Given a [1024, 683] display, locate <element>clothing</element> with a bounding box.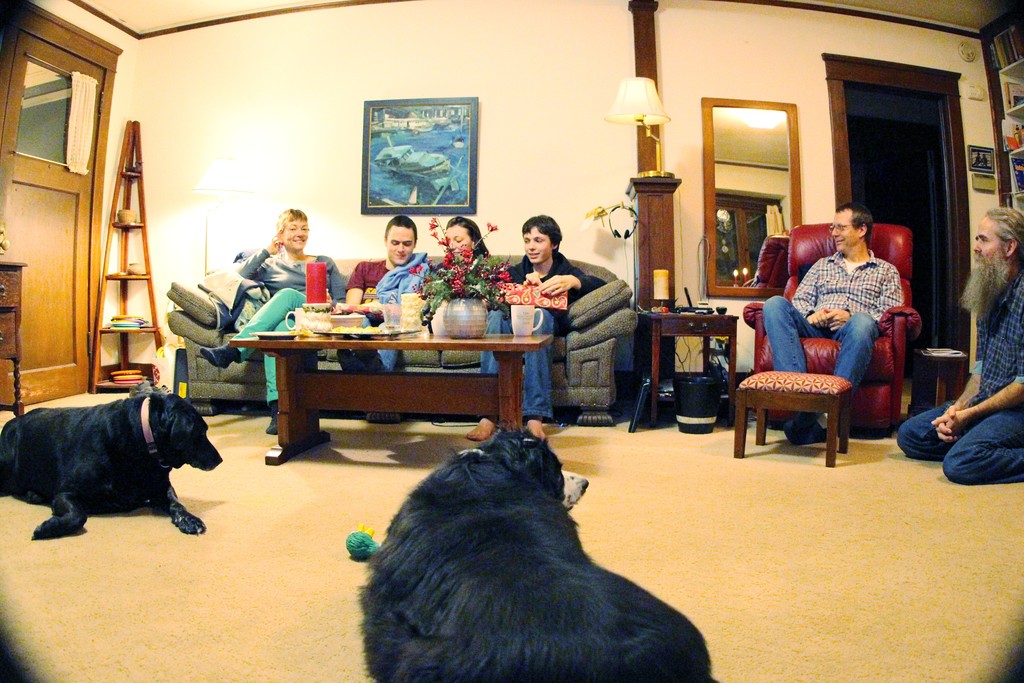
Located: box(239, 252, 349, 402).
